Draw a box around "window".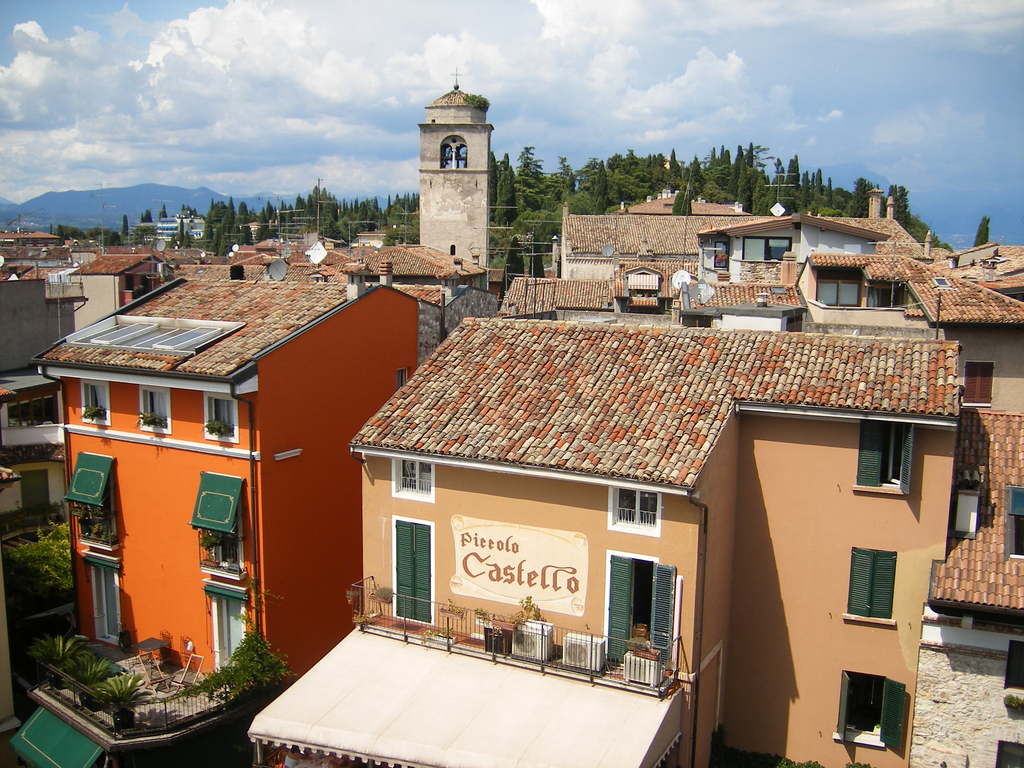
966:365:993:408.
